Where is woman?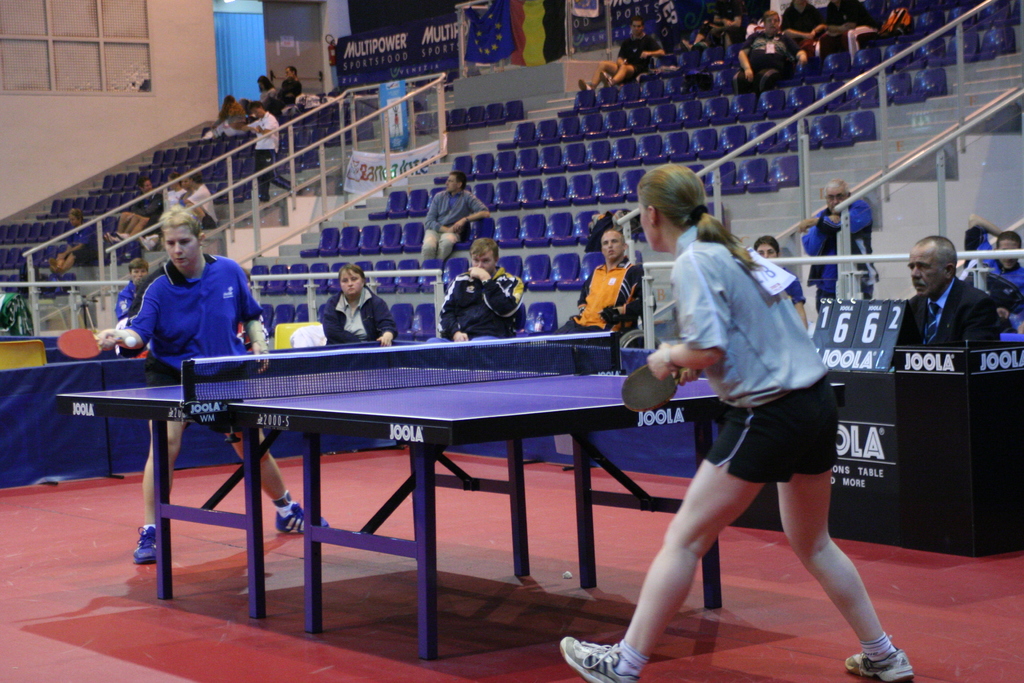
box=[324, 262, 405, 341].
